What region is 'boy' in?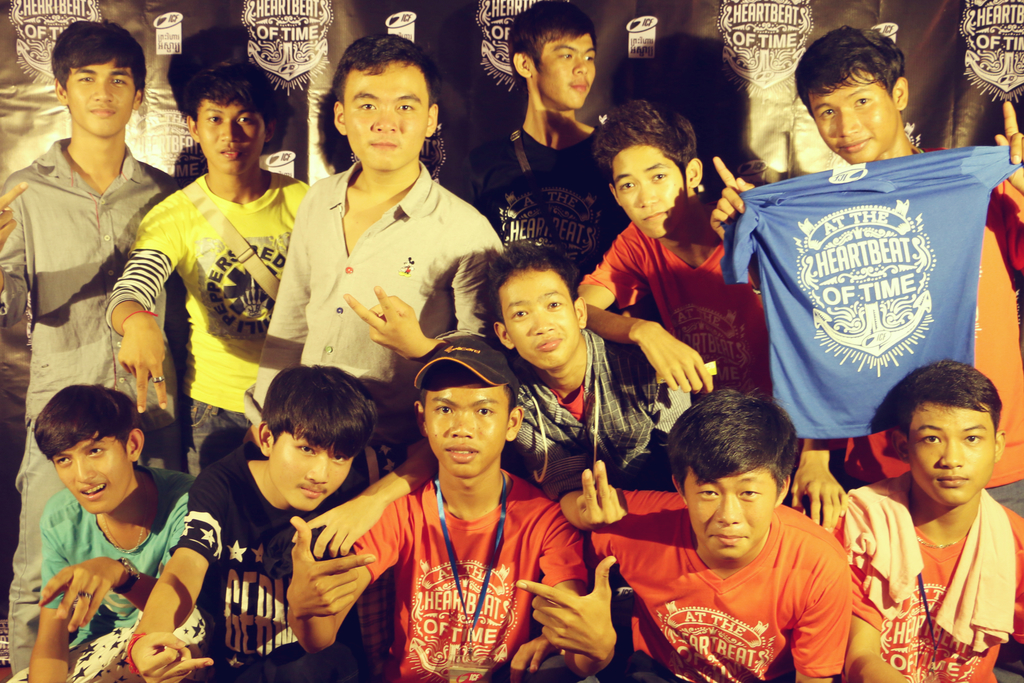
<region>476, 242, 651, 541</region>.
